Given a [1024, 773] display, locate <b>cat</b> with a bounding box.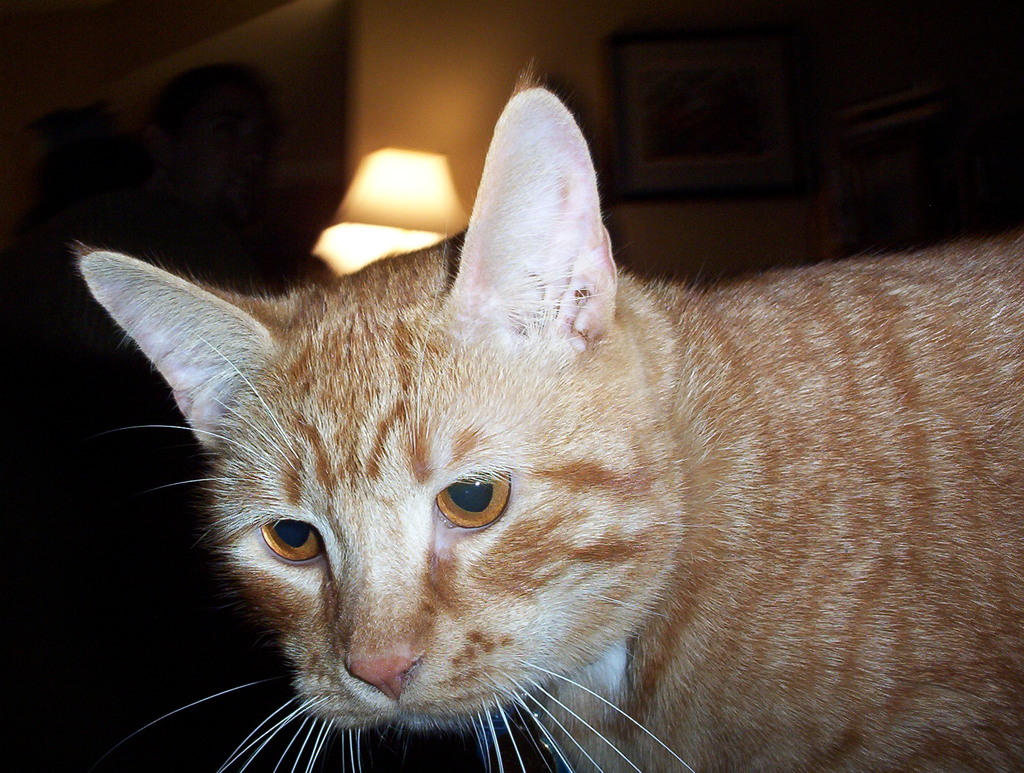
Located: (left=63, top=58, right=1023, bottom=772).
